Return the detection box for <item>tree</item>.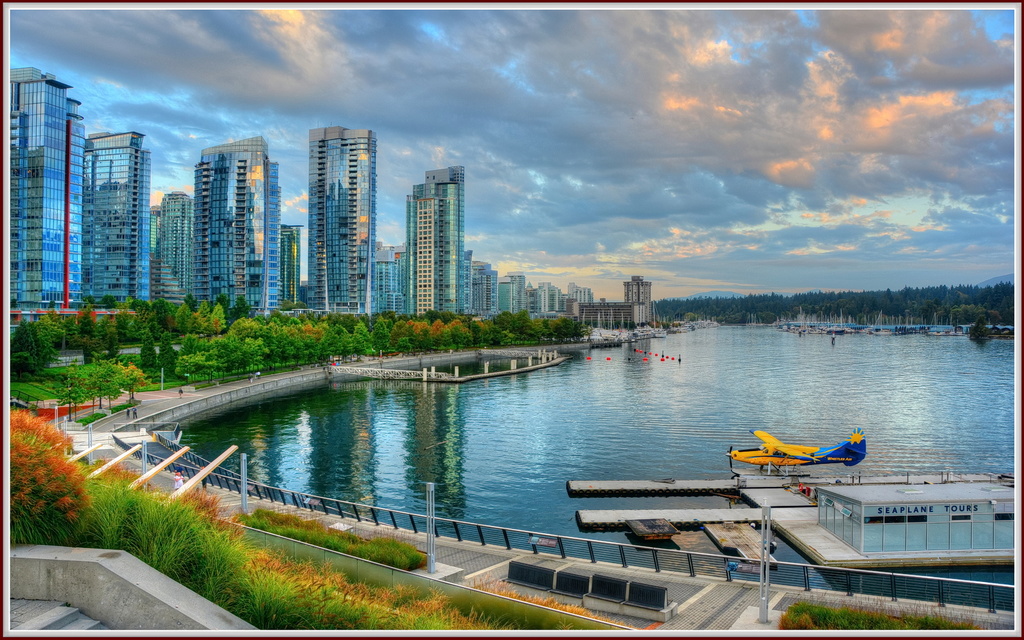
{"x1": 225, "y1": 318, "x2": 265, "y2": 372}.
